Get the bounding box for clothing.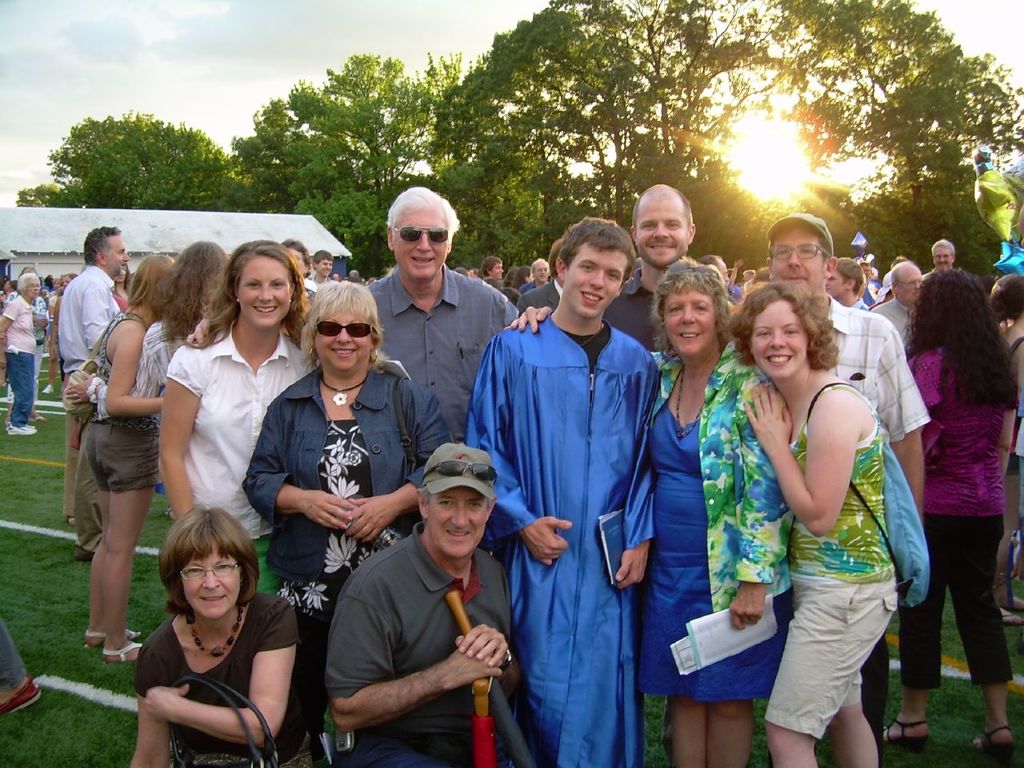
left=364, top=262, right=520, bottom=452.
